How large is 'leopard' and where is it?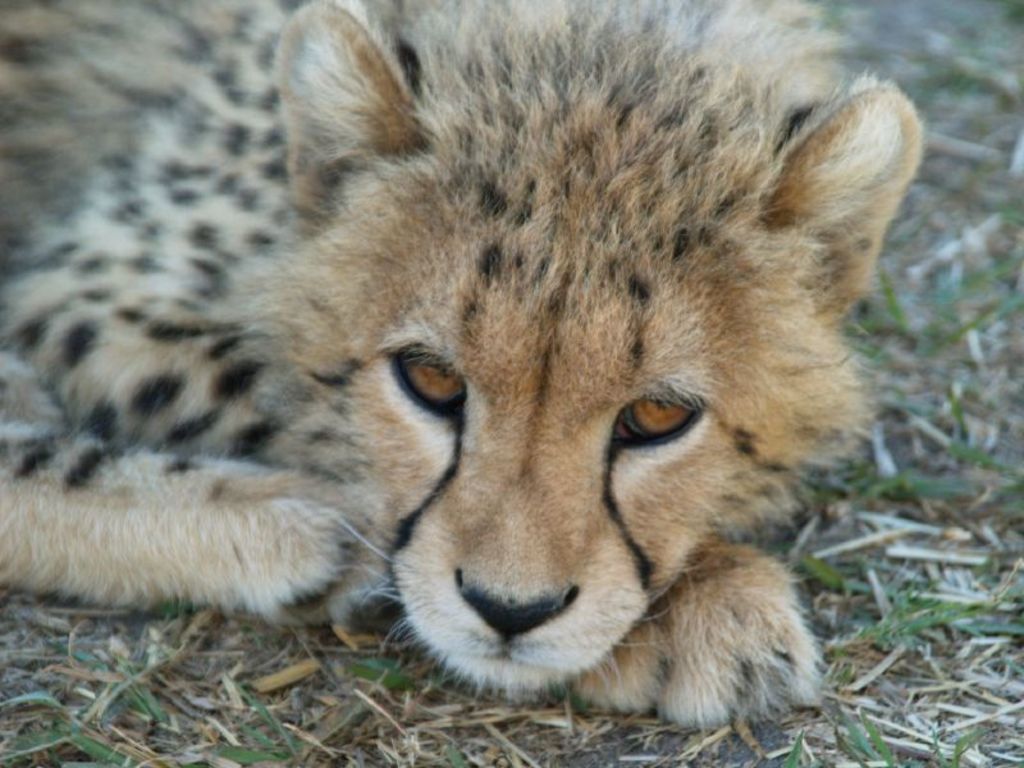
Bounding box: {"x1": 0, "y1": 0, "x2": 922, "y2": 740}.
